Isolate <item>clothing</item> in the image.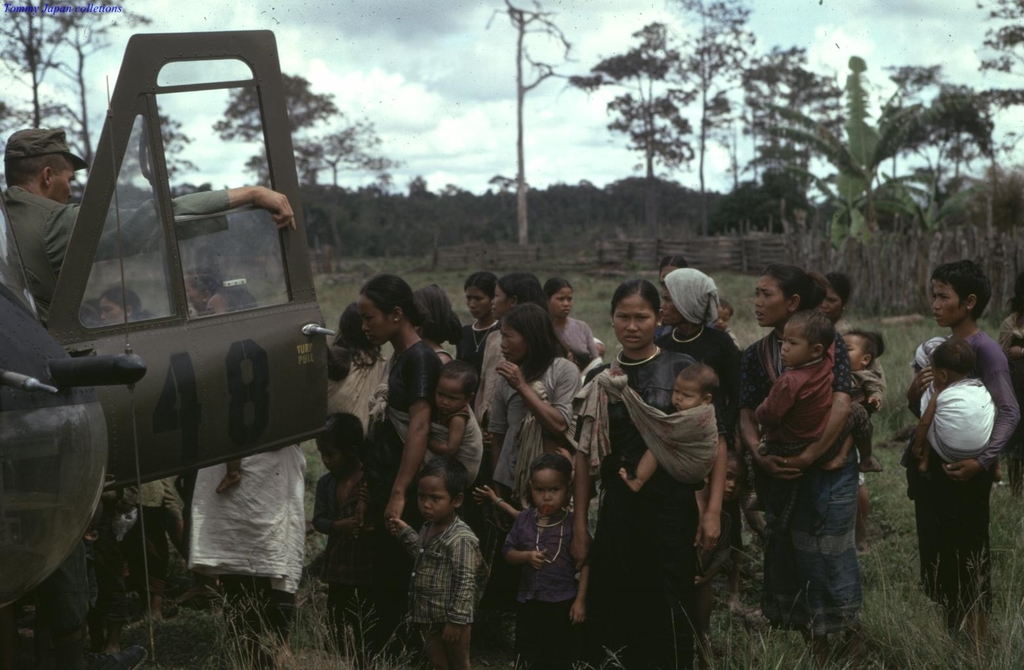
Isolated region: Rect(14, 186, 230, 324).
